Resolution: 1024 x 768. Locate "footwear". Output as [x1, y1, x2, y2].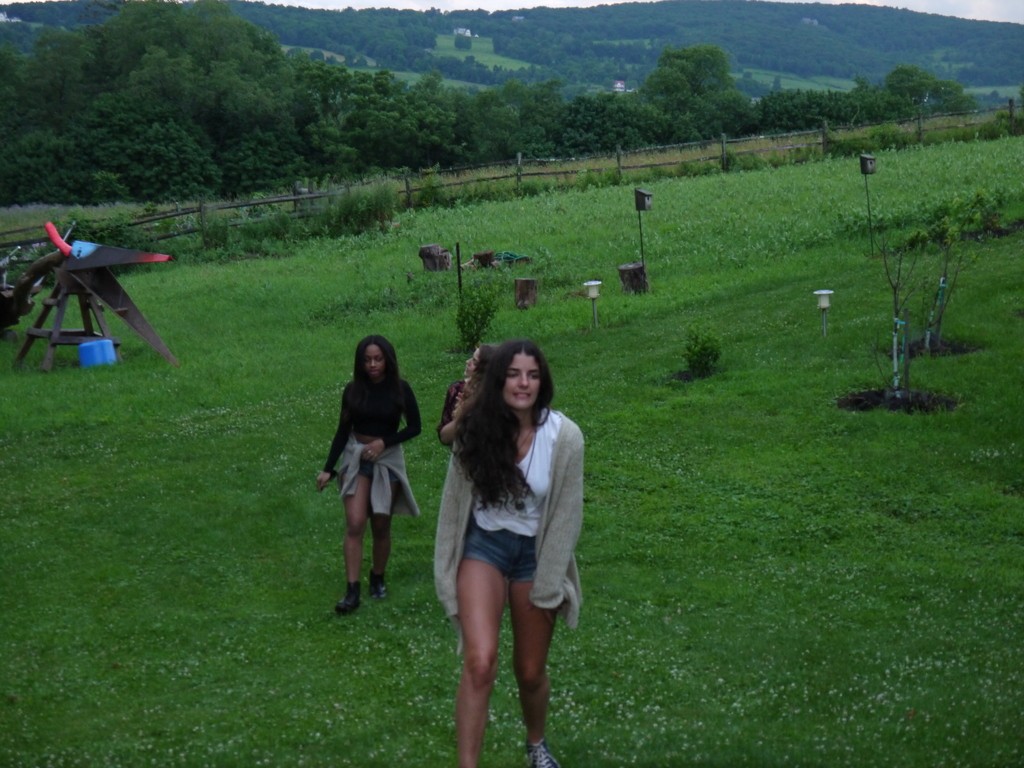
[335, 580, 367, 614].
